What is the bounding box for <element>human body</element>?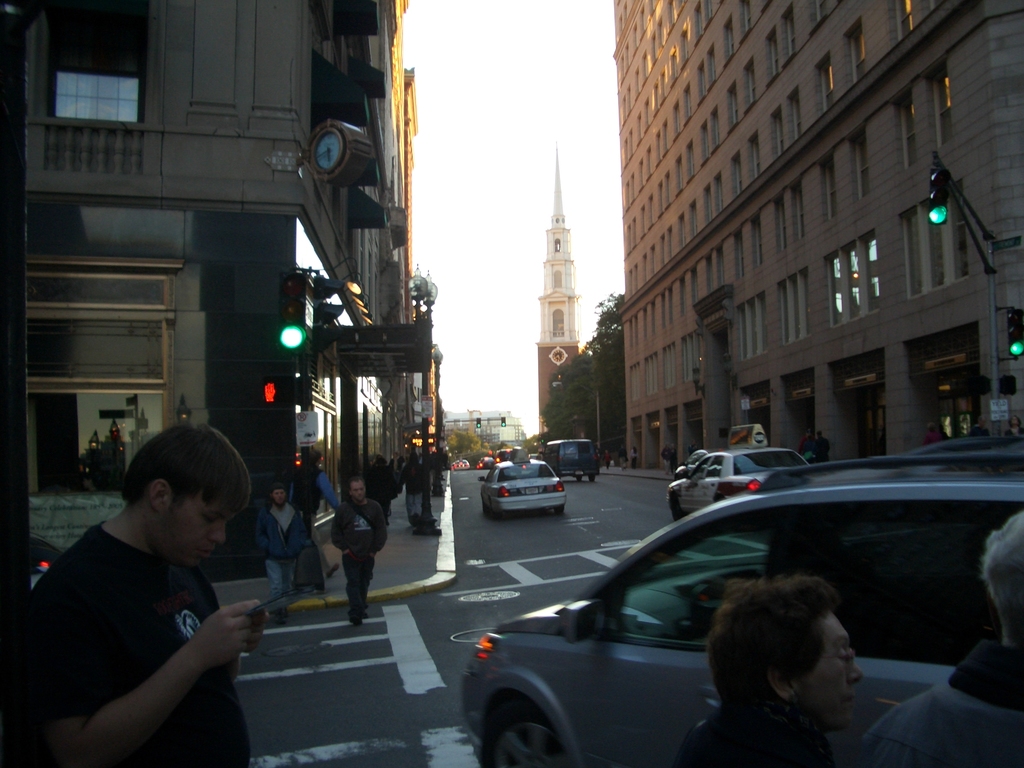
(left=332, top=497, right=387, bottom=628).
